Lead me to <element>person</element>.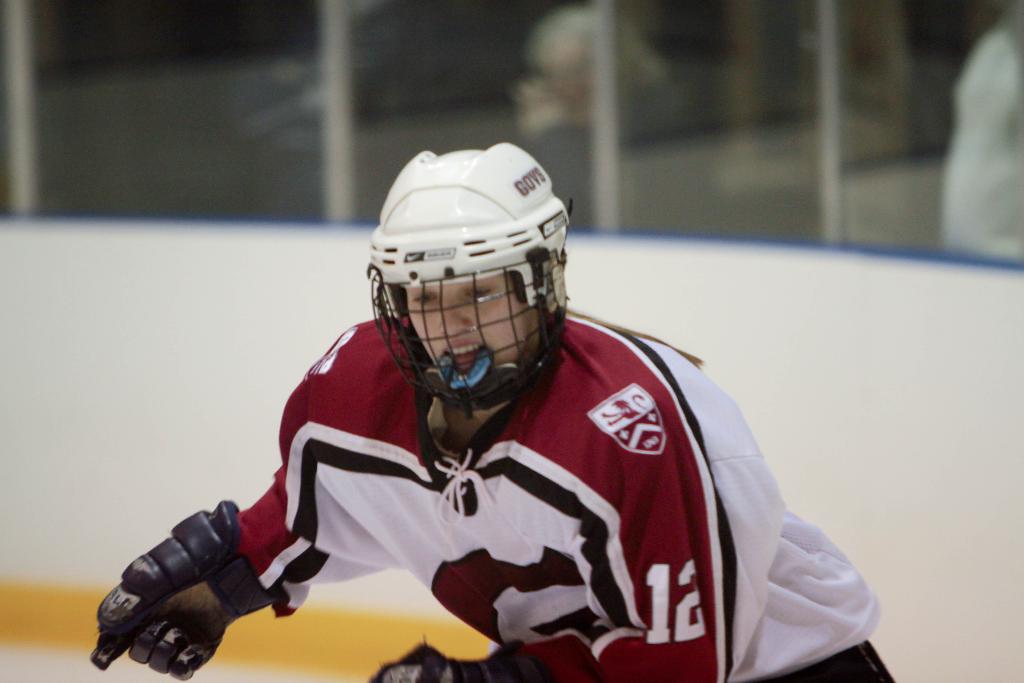
Lead to (156, 163, 815, 682).
